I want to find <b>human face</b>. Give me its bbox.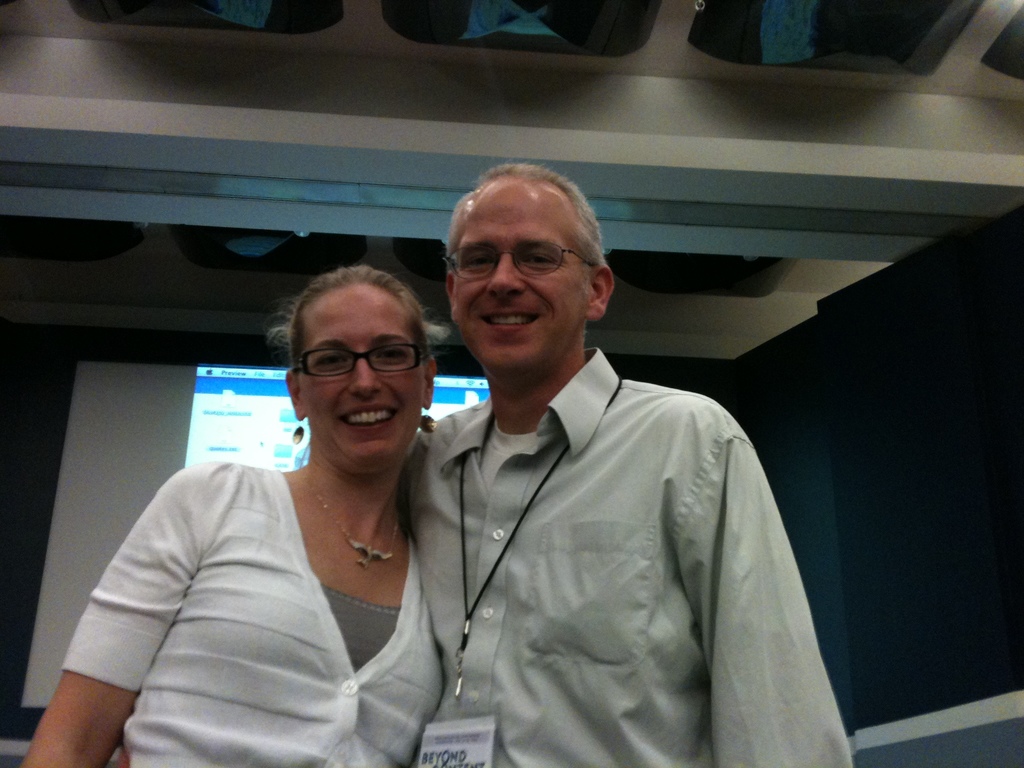
left=289, top=281, right=438, bottom=478.
